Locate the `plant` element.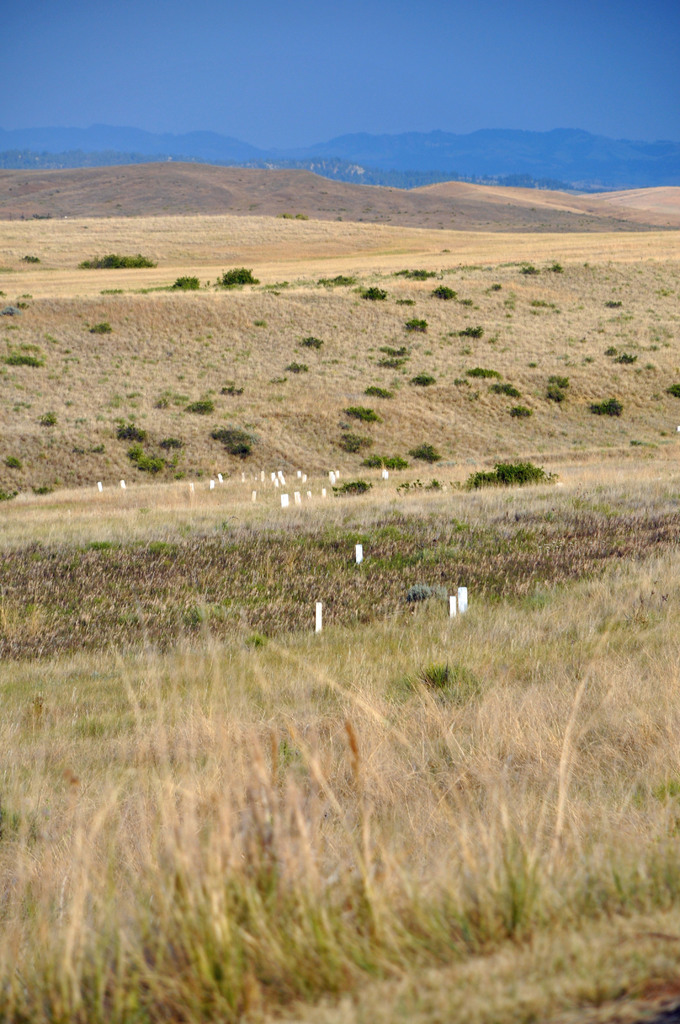
Element bbox: [0,344,44,371].
